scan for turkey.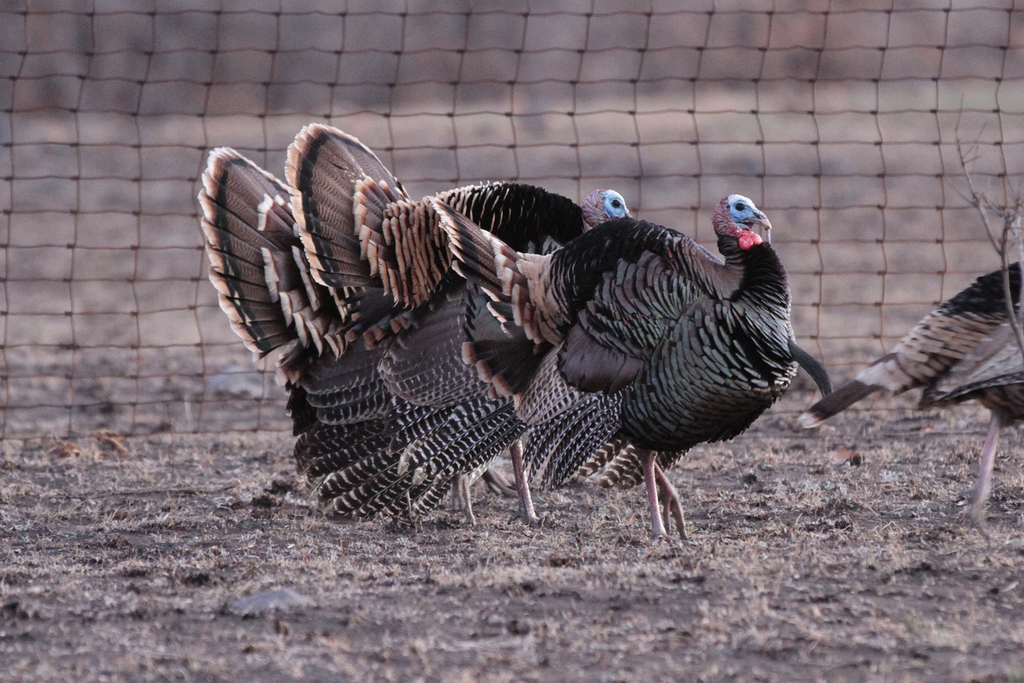
Scan result: [793, 256, 1023, 541].
